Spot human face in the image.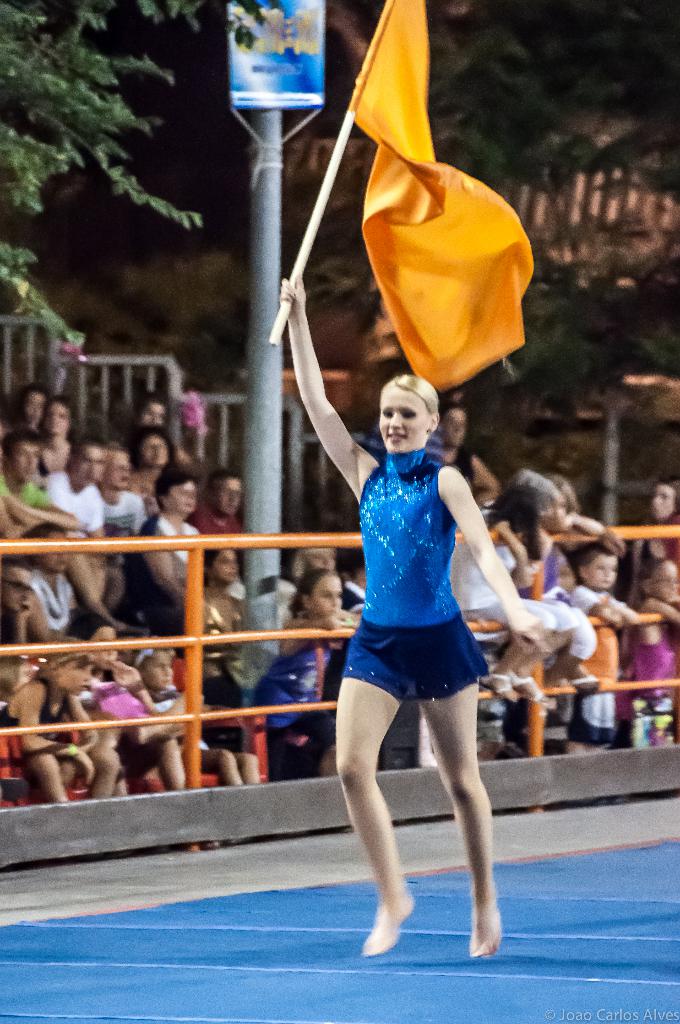
human face found at BBox(98, 449, 133, 495).
